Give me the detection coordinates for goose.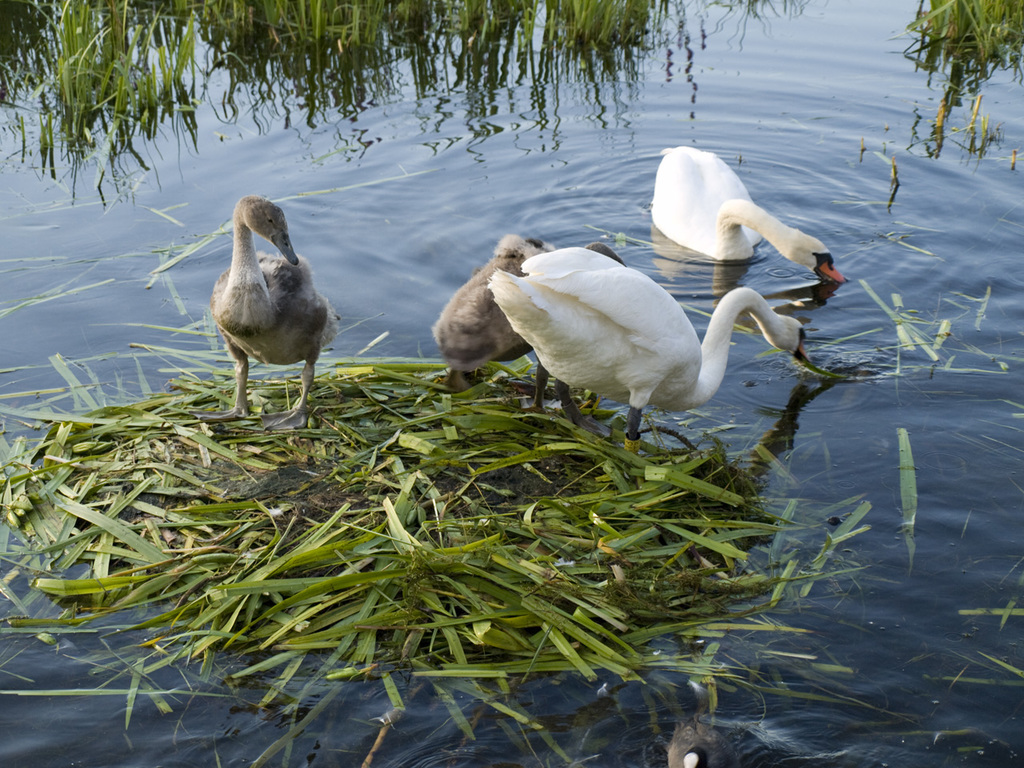
491, 244, 807, 458.
